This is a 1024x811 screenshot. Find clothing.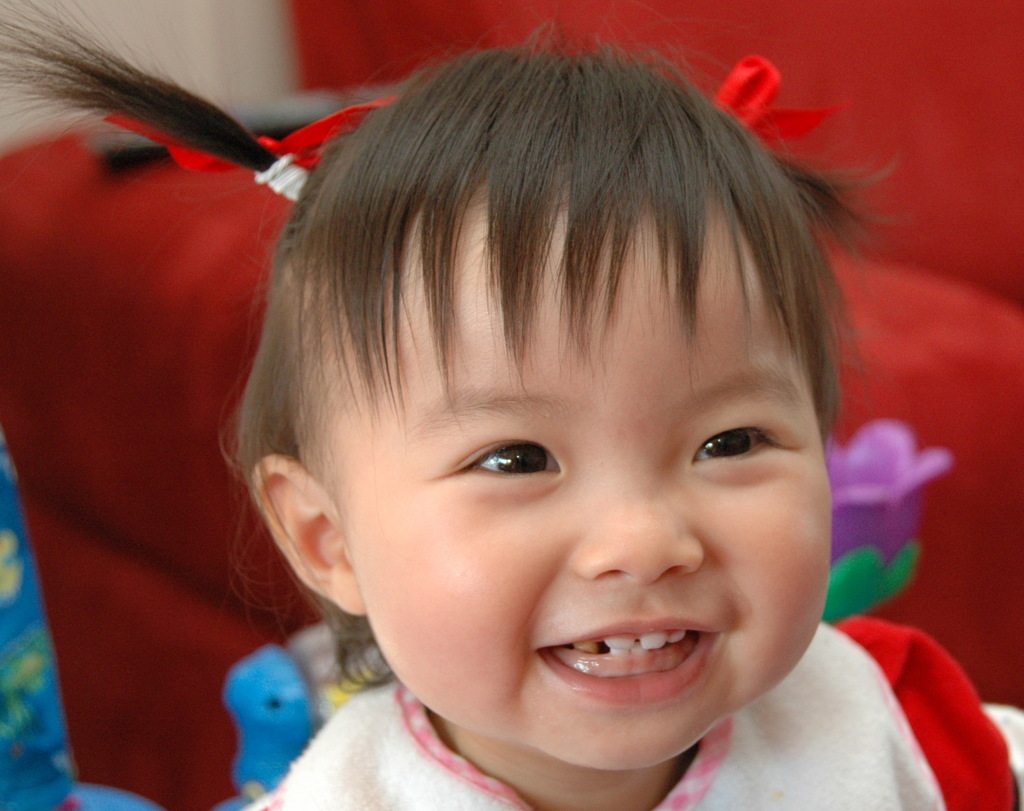
Bounding box: [x1=232, y1=678, x2=950, y2=810].
